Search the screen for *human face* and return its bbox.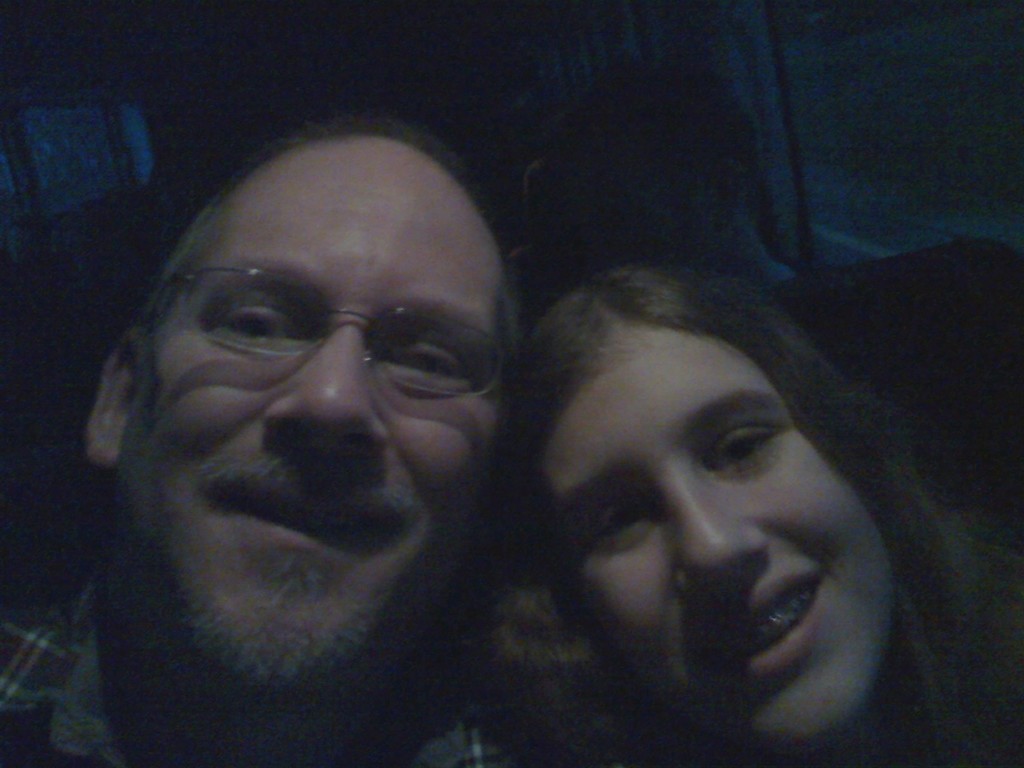
Found: <region>536, 333, 892, 740</region>.
